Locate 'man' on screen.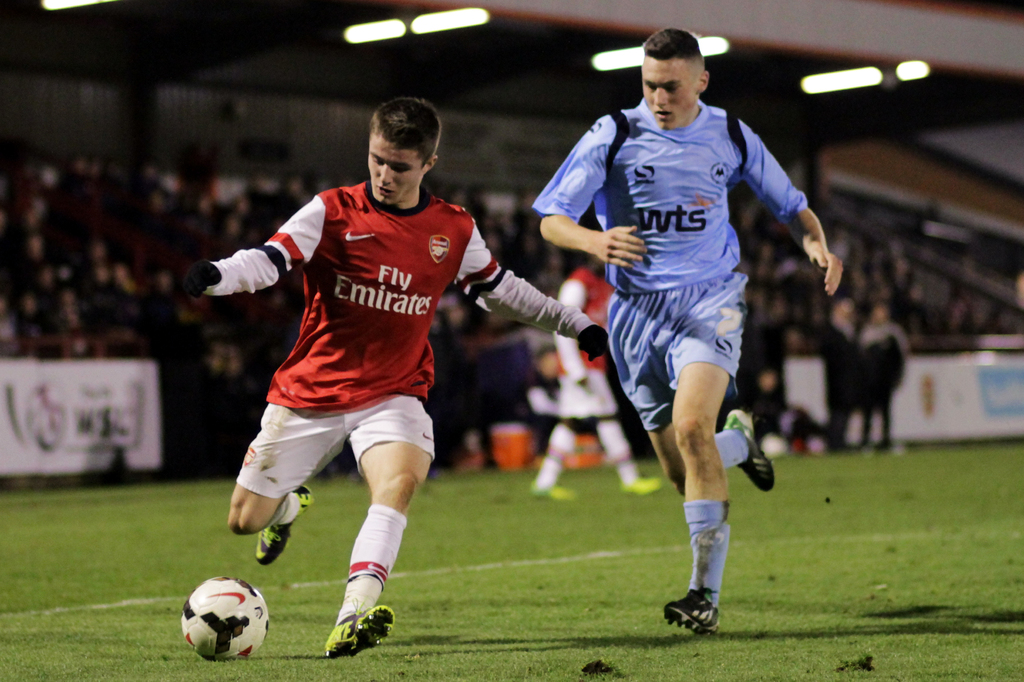
On screen at 537,29,824,637.
